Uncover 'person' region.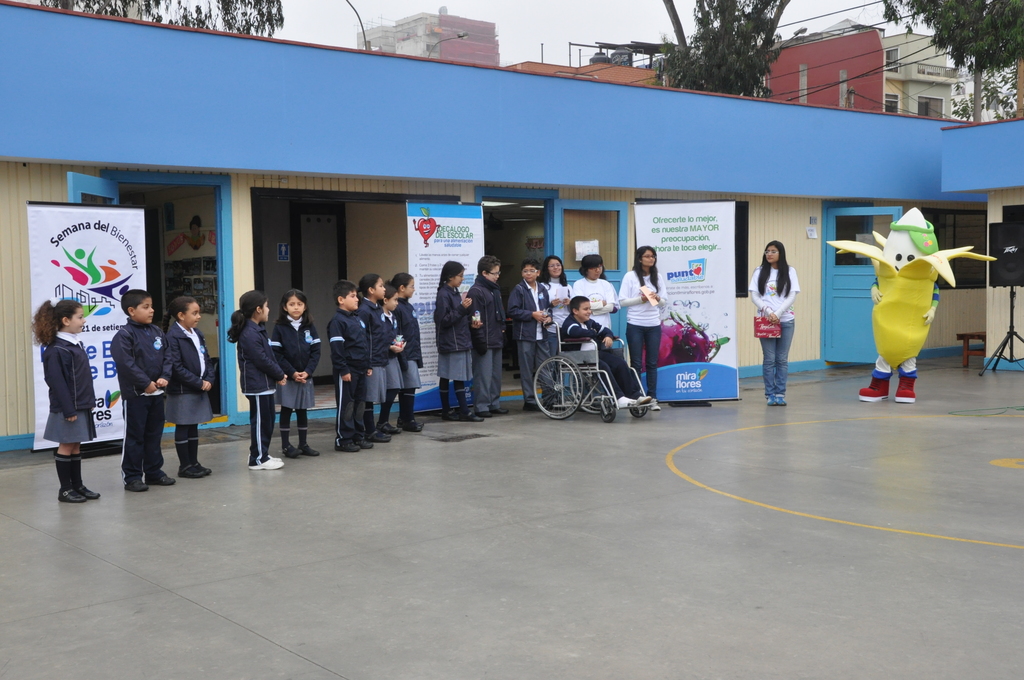
Uncovered: locate(99, 280, 188, 490).
